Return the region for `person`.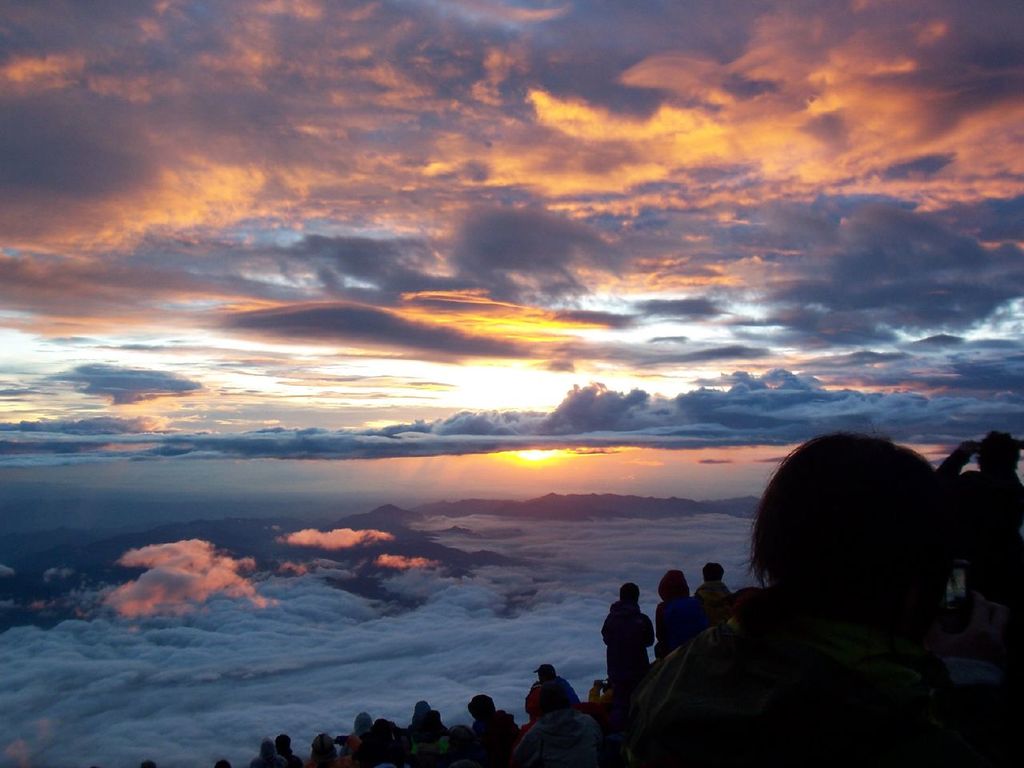
655,566,707,662.
